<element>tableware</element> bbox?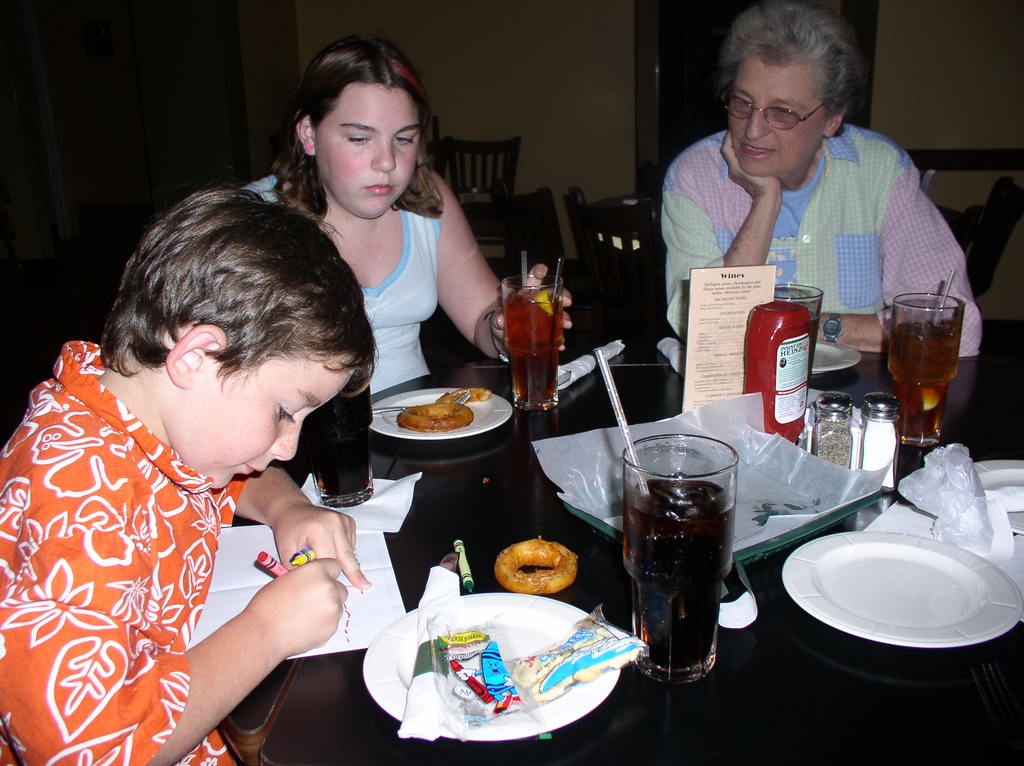
(618,445,755,694)
